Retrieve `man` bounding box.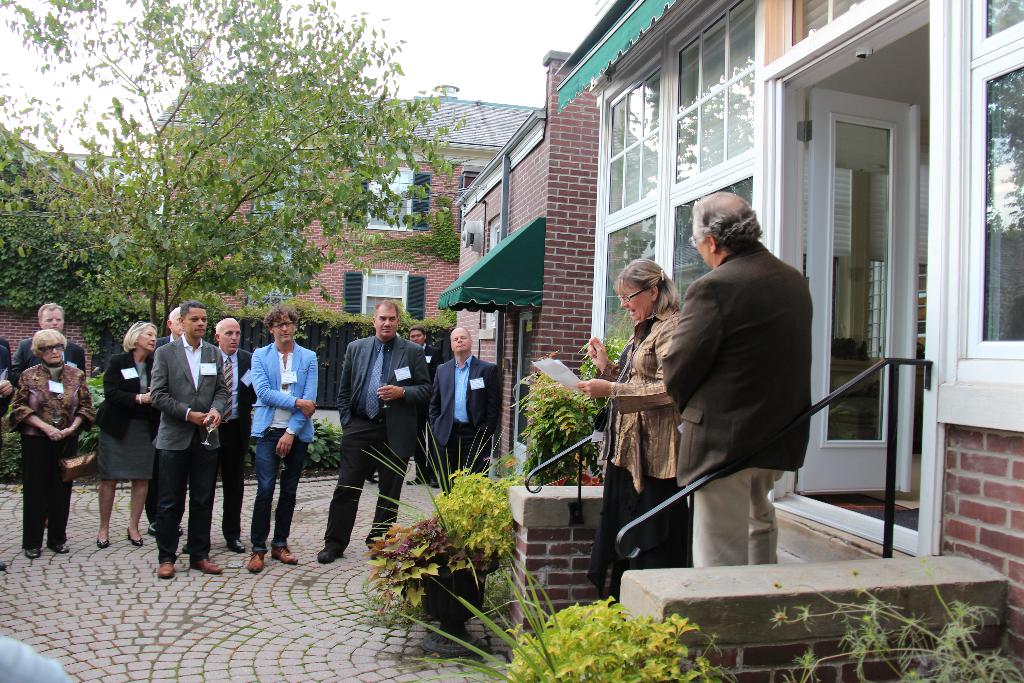
Bounding box: pyautogui.locateOnScreen(250, 306, 325, 577).
